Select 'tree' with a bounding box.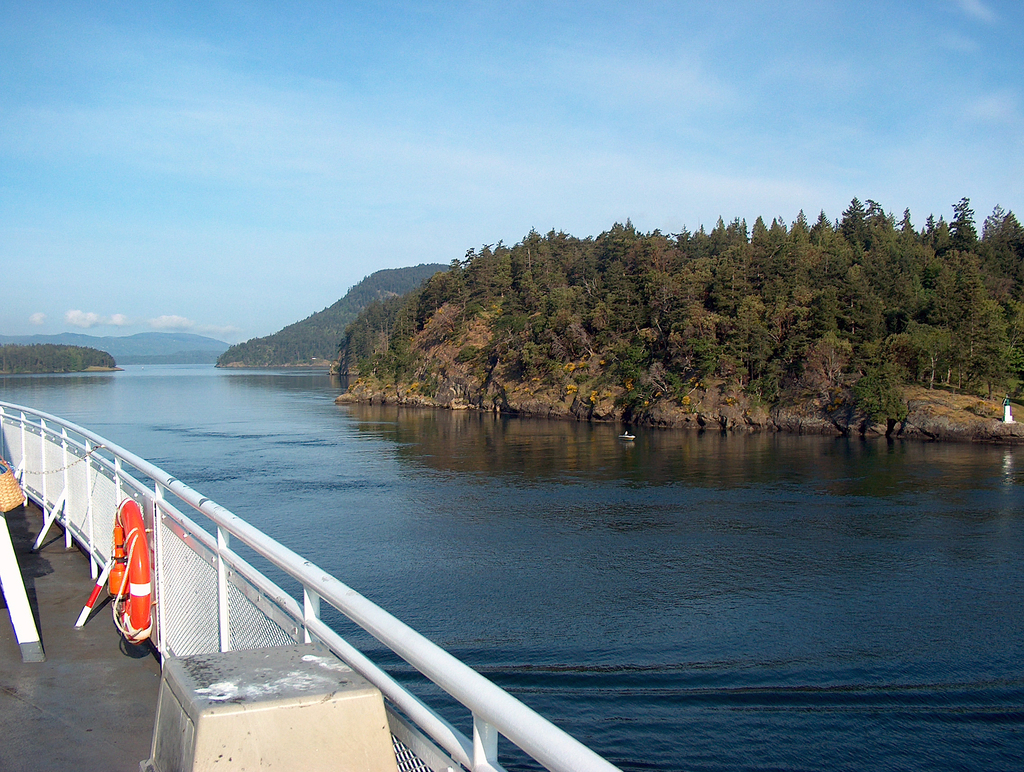
bbox(811, 332, 909, 438).
